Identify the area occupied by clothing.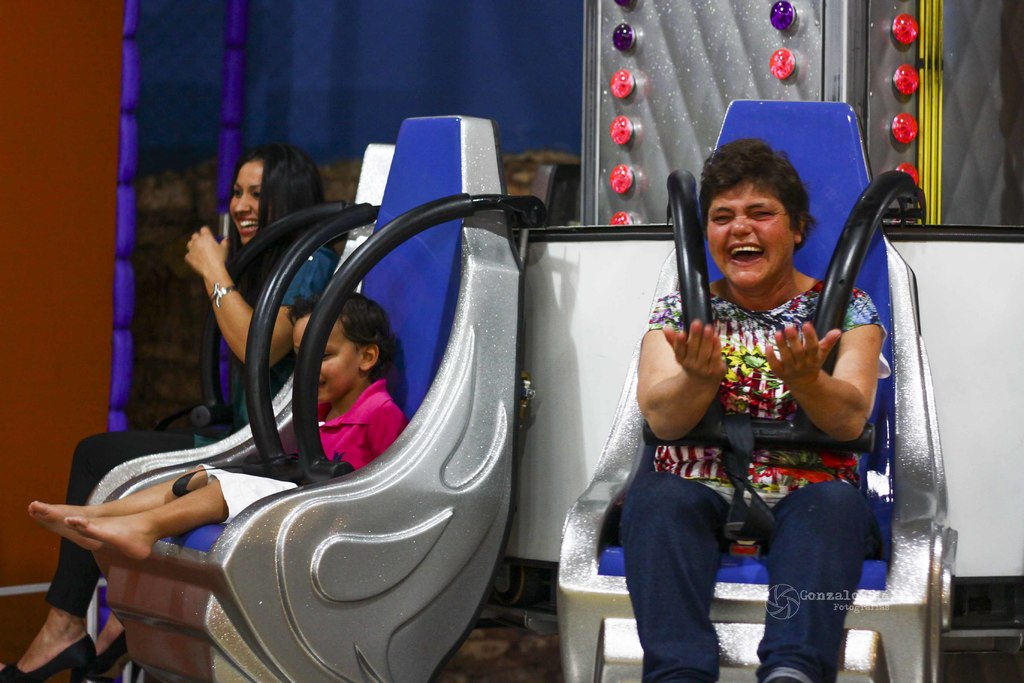
Area: crop(47, 245, 341, 620).
